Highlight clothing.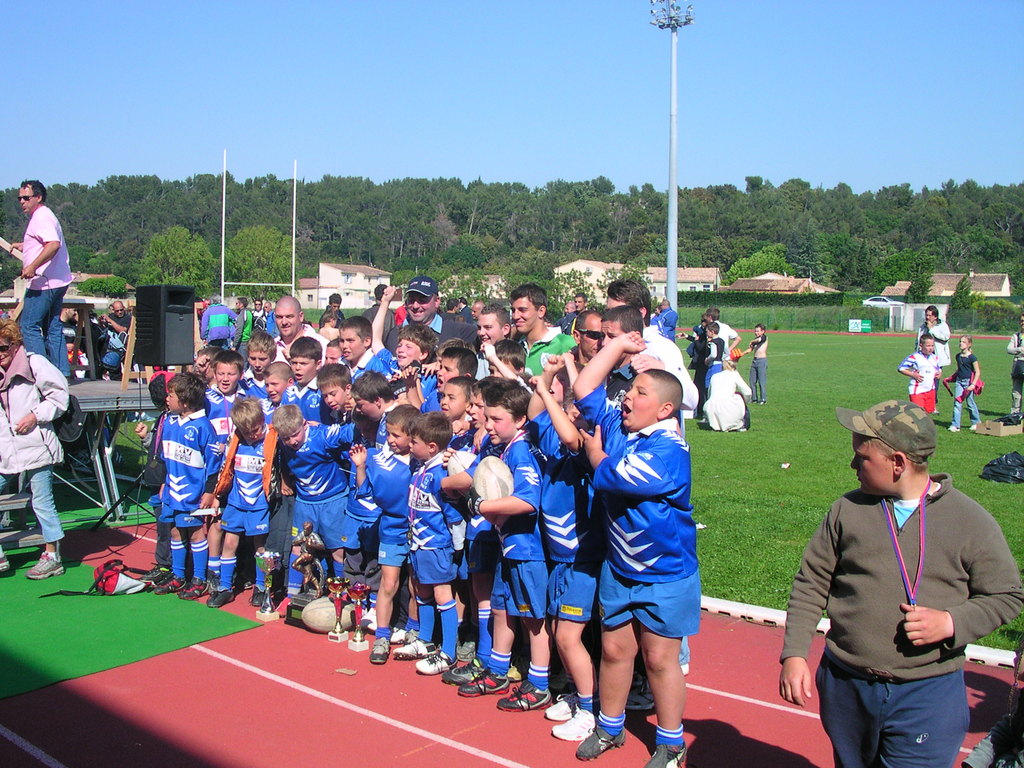
Highlighted region: {"x1": 648, "y1": 311, "x2": 659, "y2": 323}.
